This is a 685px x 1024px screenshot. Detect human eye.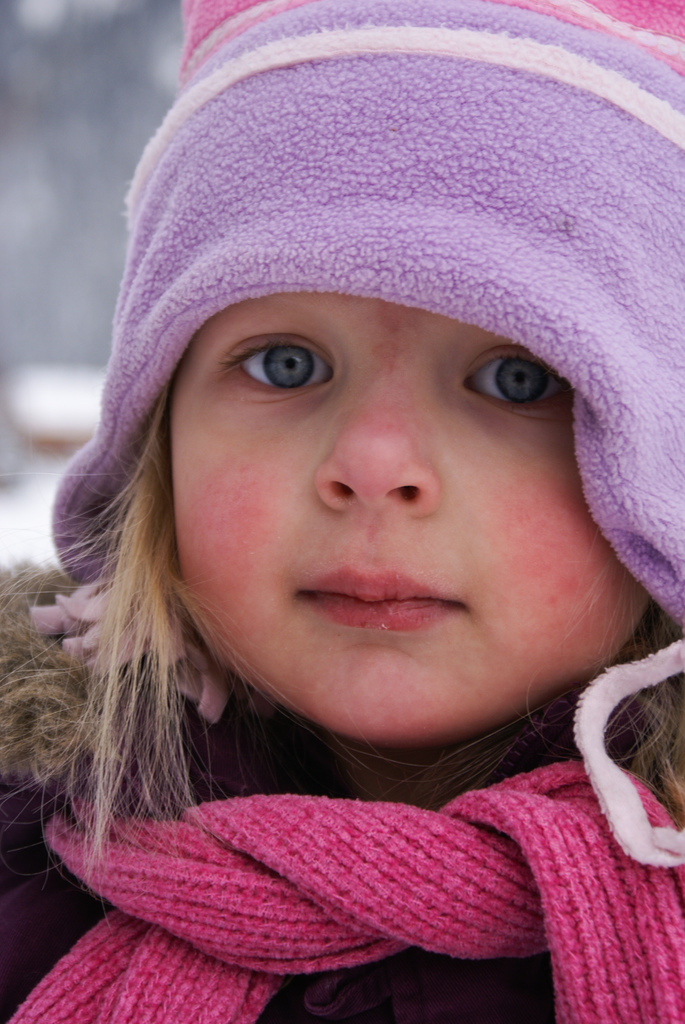
left=455, top=347, right=579, bottom=419.
